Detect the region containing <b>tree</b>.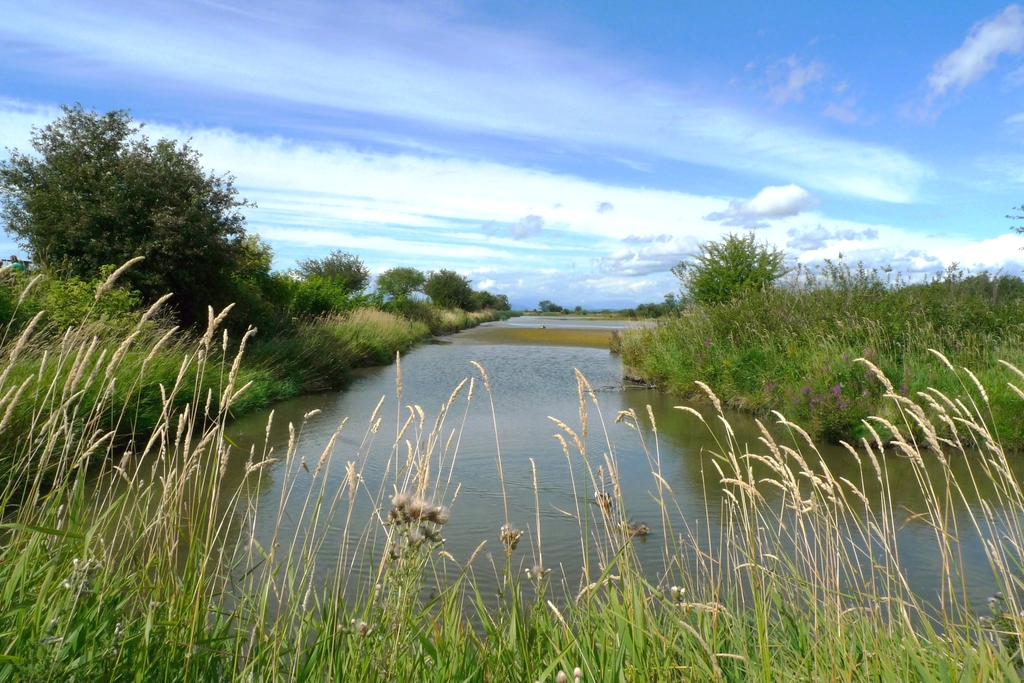
13, 92, 275, 366.
